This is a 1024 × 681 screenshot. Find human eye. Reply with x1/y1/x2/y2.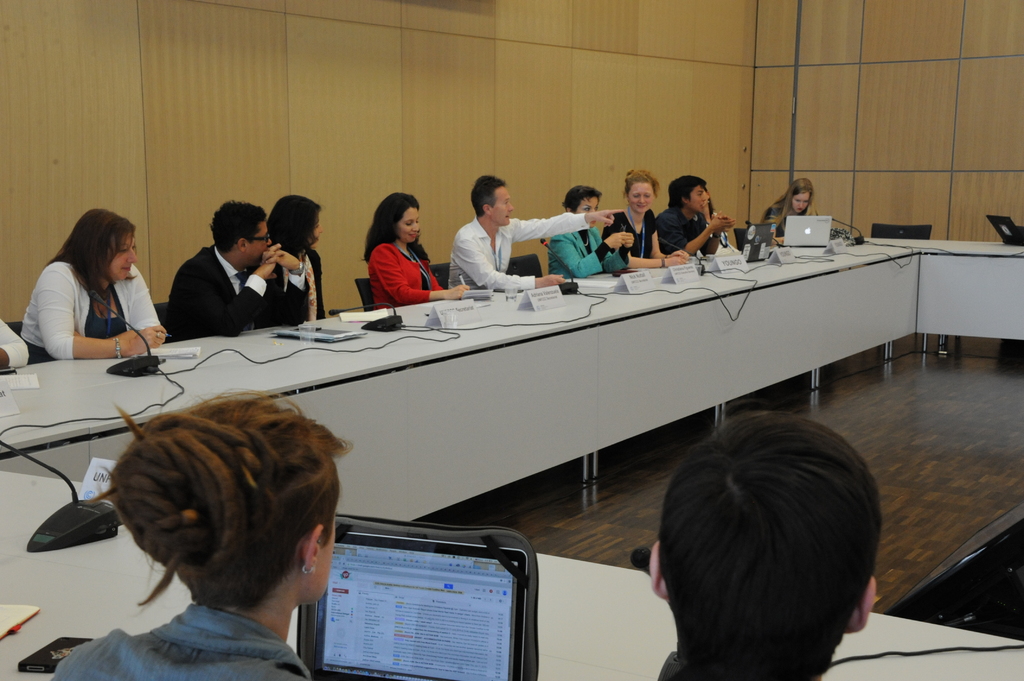
803/200/807/204.
